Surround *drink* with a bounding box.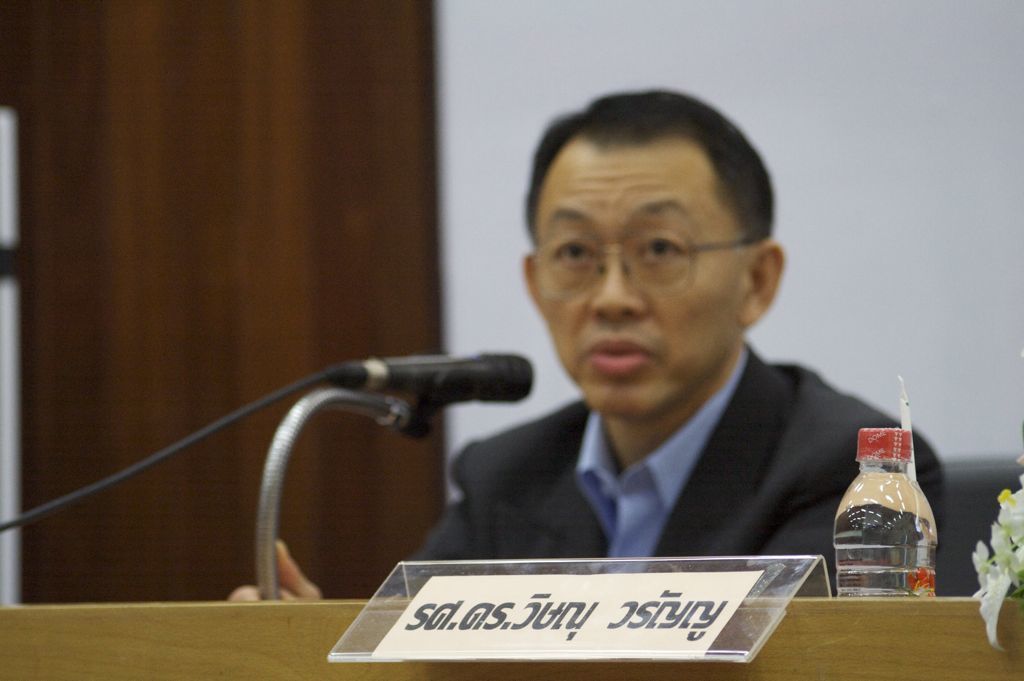
bbox(834, 404, 947, 604).
